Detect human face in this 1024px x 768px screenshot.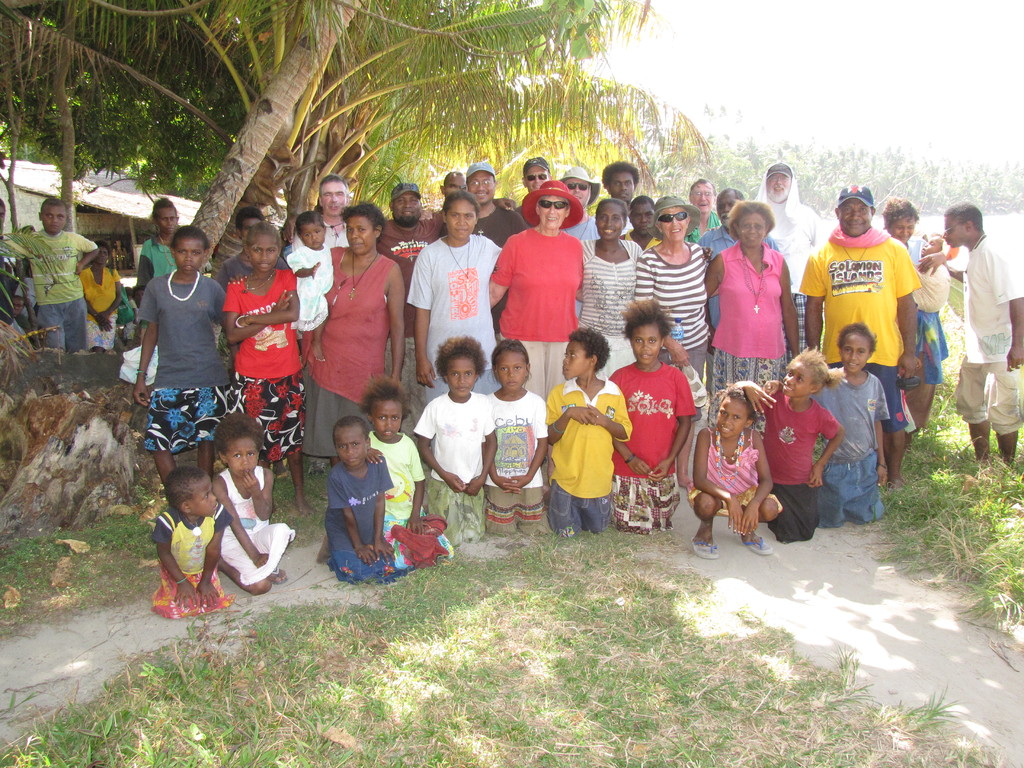
Detection: [721, 190, 744, 223].
